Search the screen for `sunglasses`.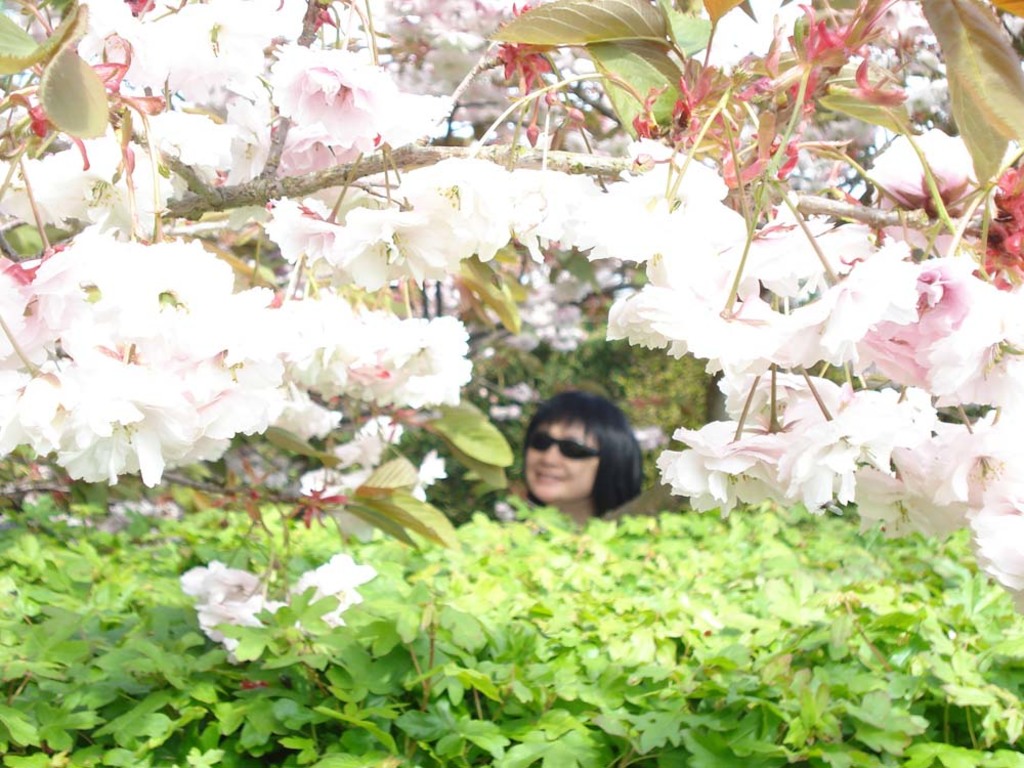
Found at [531,434,594,460].
